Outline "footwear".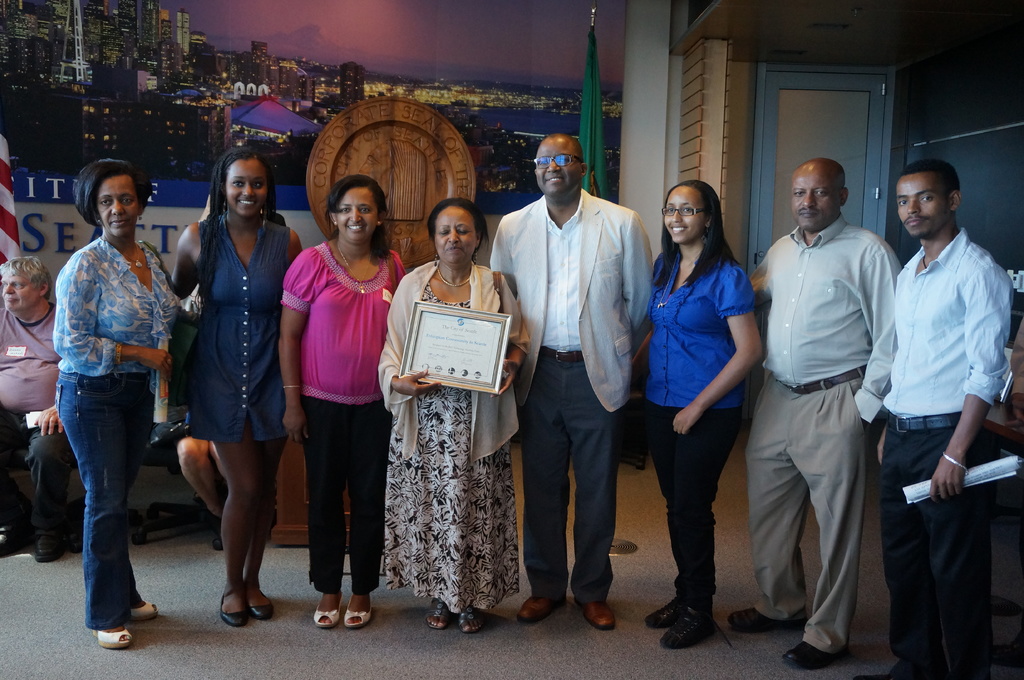
Outline: <region>220, 589, 254, 629</region>.
